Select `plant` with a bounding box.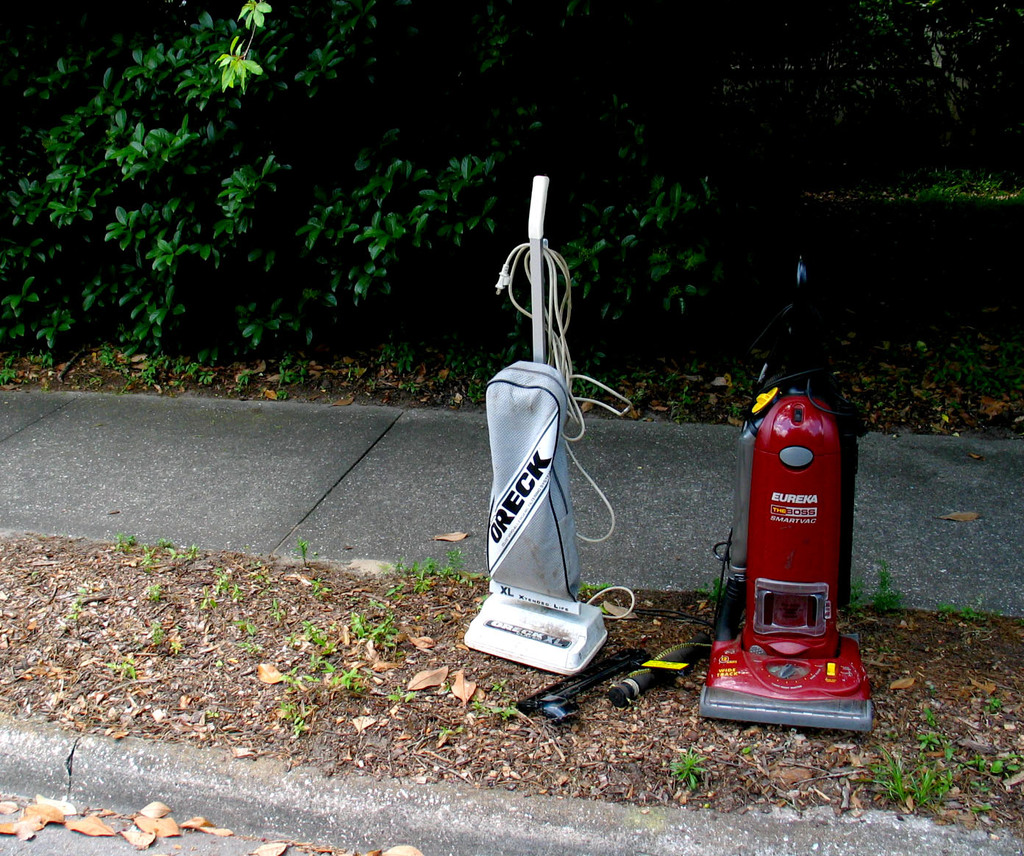
(110, 529, 140, 554).
